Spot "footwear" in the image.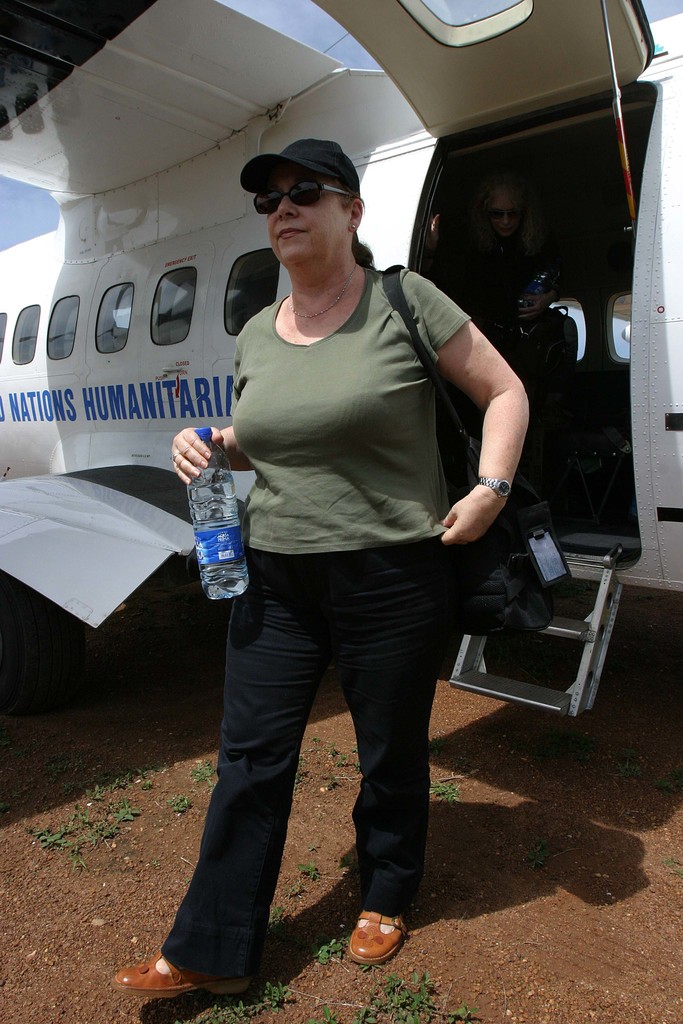
"footwear" found at box=[332, 920, 407, 981].
